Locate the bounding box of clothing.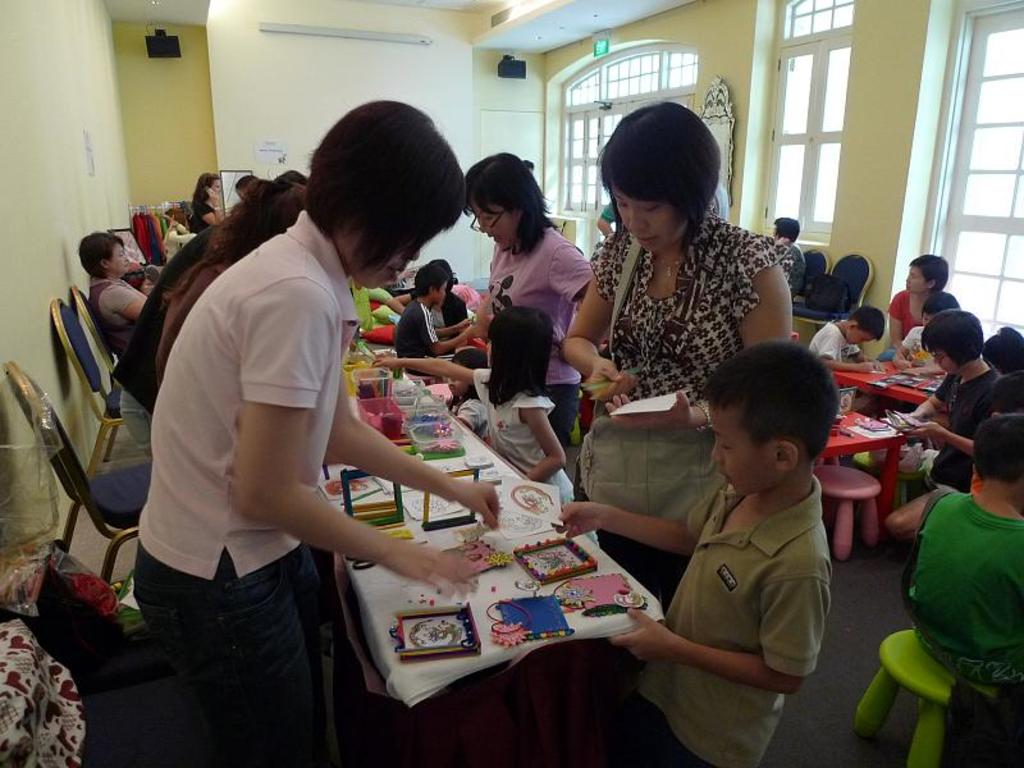
Bounding box: rect(548, 380, 590, 447).
